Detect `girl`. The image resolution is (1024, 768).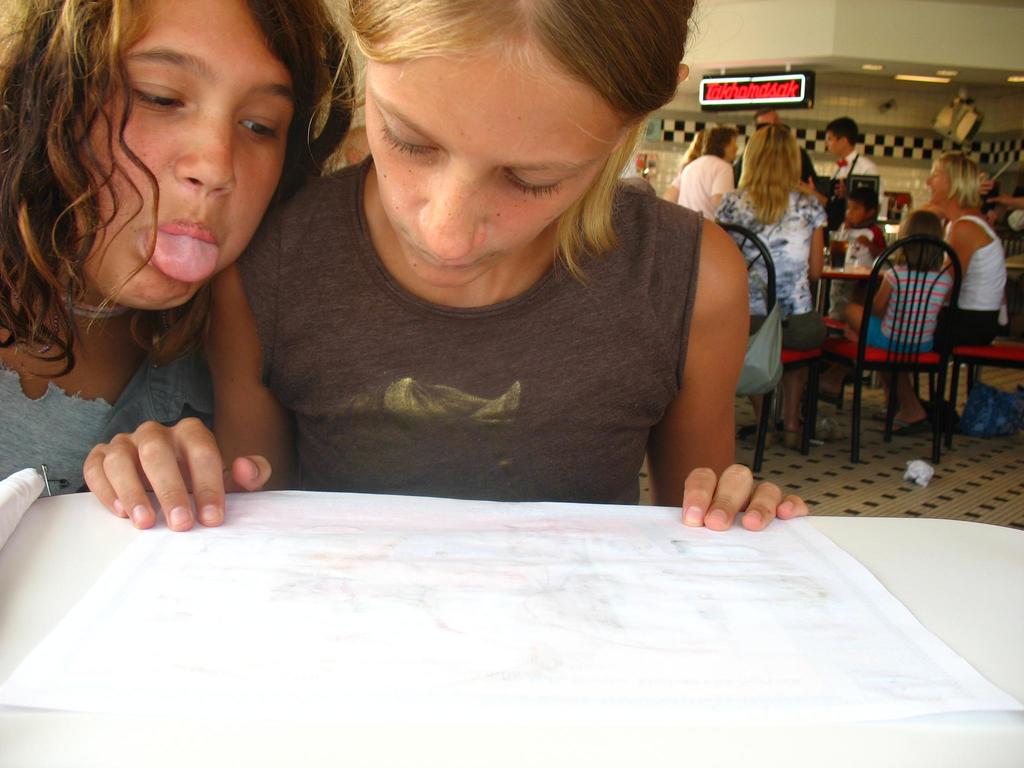
Rect(0, 0, 359, 502).
